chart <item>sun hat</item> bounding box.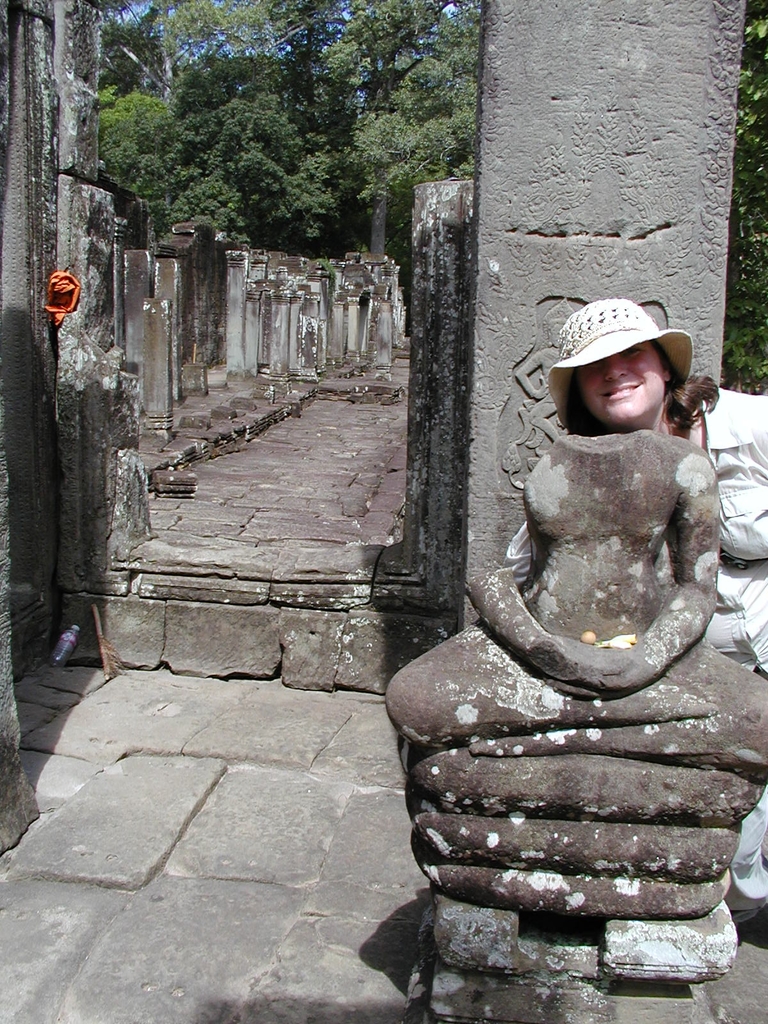
Charted: detection(553, 298, 717, 416).
